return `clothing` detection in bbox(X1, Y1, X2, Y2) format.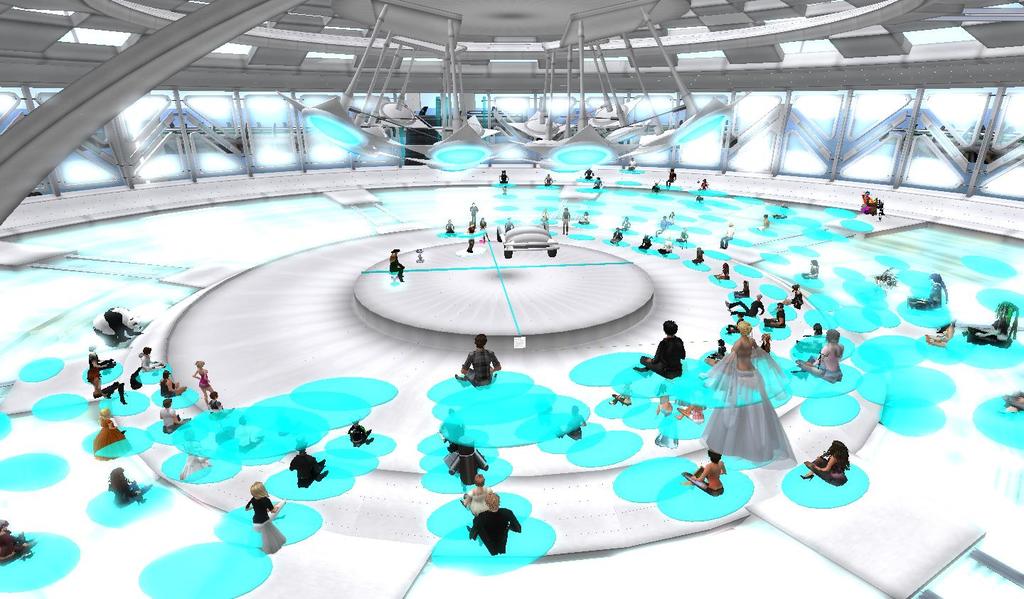
bbox(92, 418, 124, 456).
